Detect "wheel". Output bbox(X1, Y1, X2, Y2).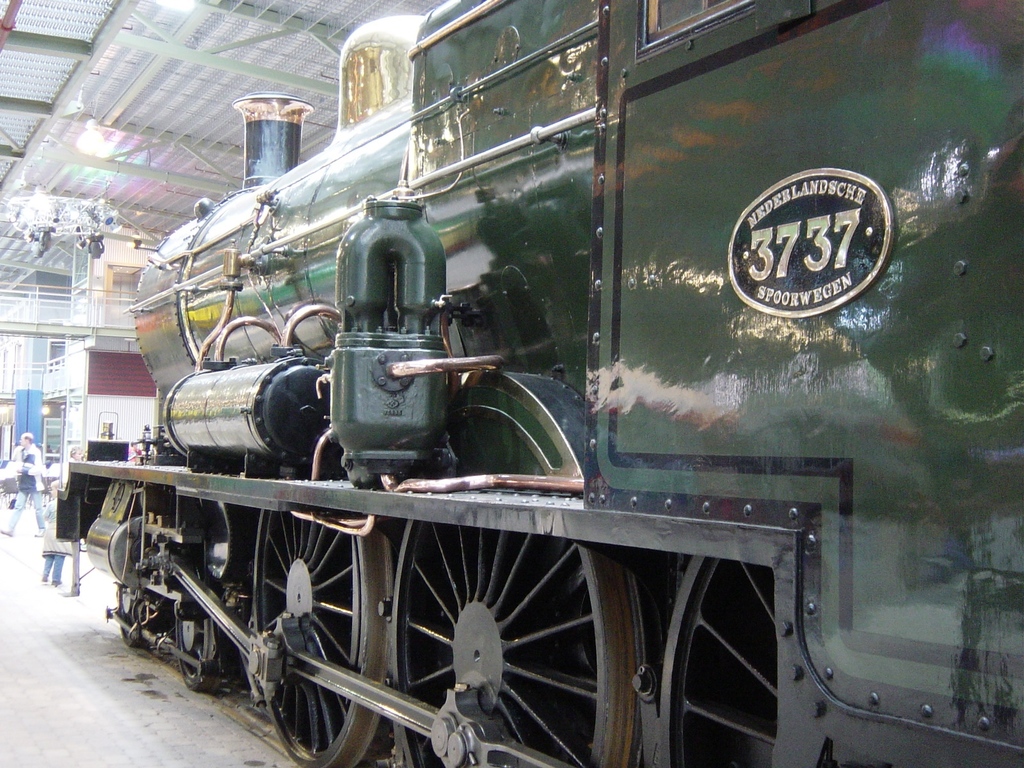
bbox(358, 534, 634, 726).
